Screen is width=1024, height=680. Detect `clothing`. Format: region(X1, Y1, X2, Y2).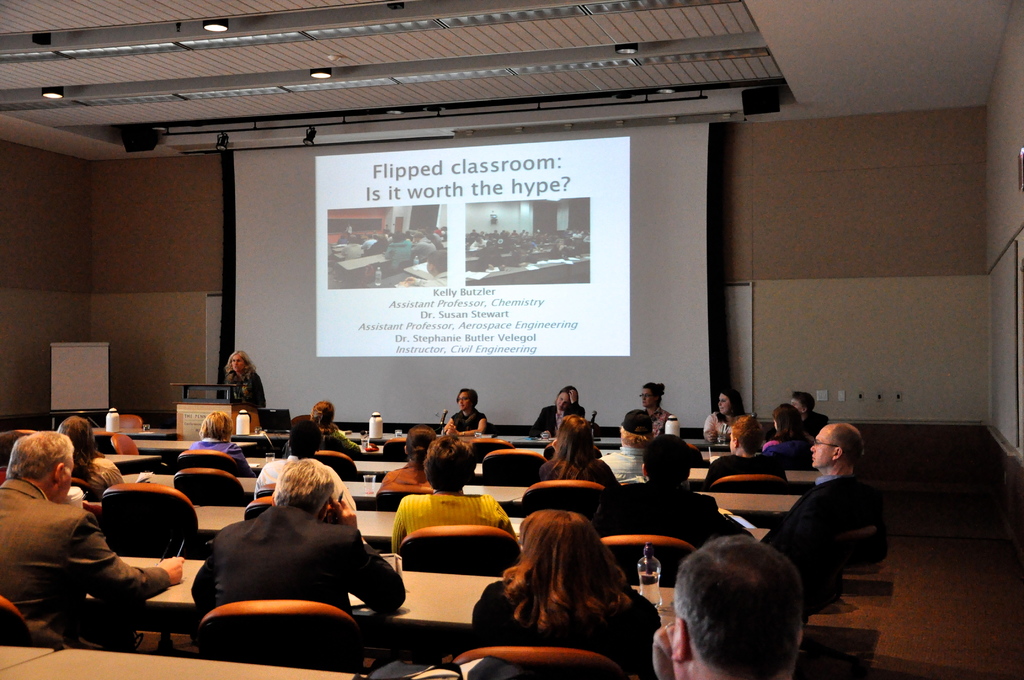
region(271, 430, 367, 462).
